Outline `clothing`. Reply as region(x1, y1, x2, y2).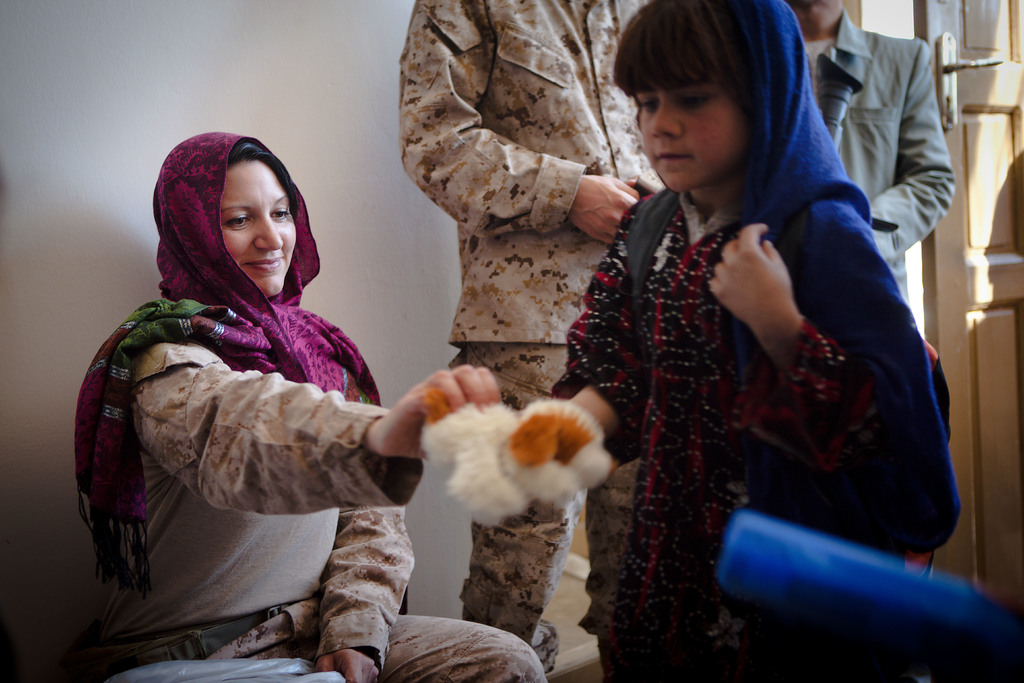
region(809, 12, 963, 315).
